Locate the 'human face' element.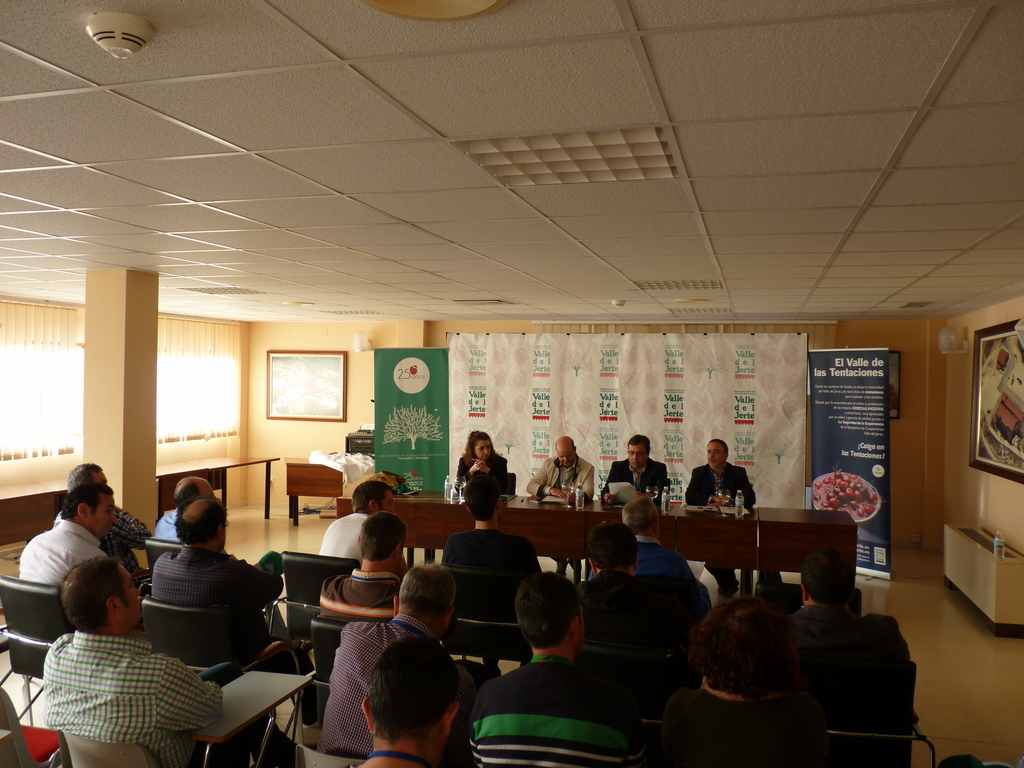
Element bbox: bbox=(476, 442, 495, 461).
